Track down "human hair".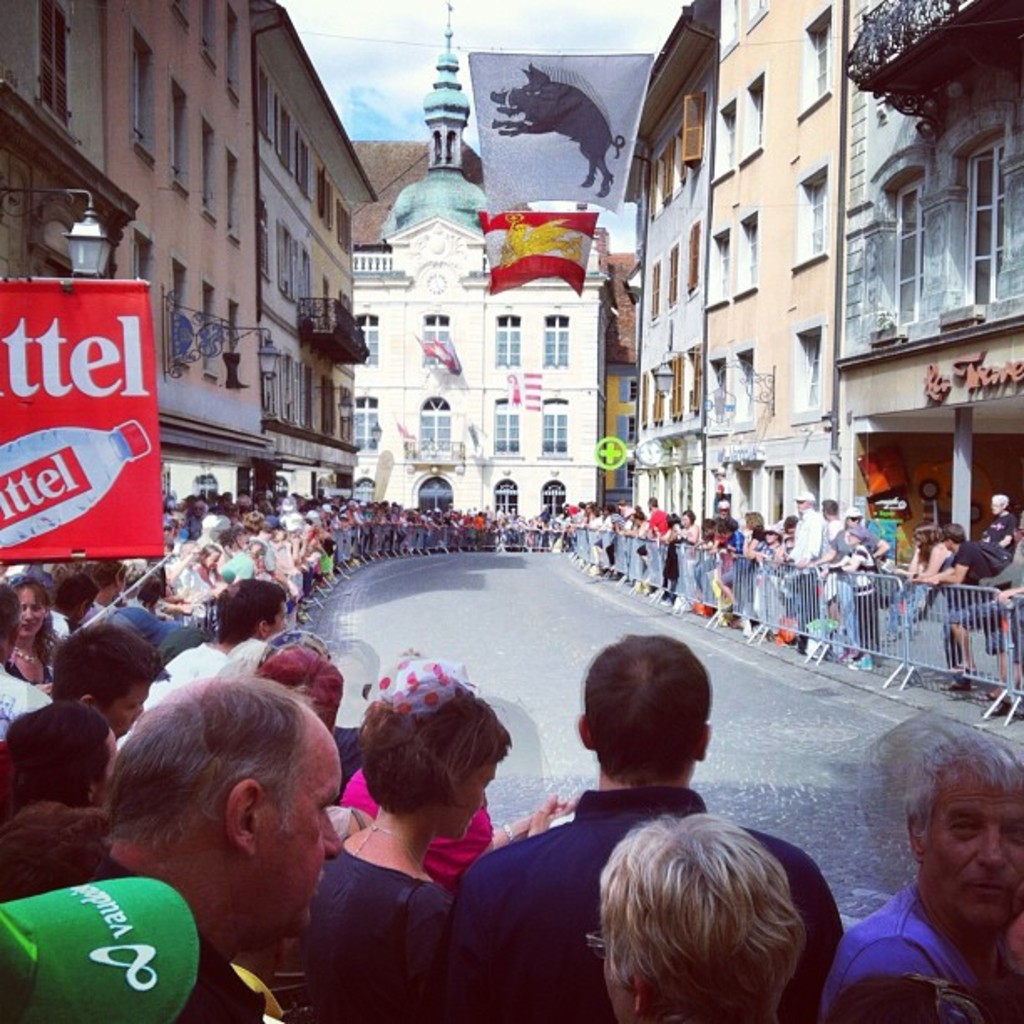
Tracked to (x1=3, y1=698, x2=104, y2=815).
